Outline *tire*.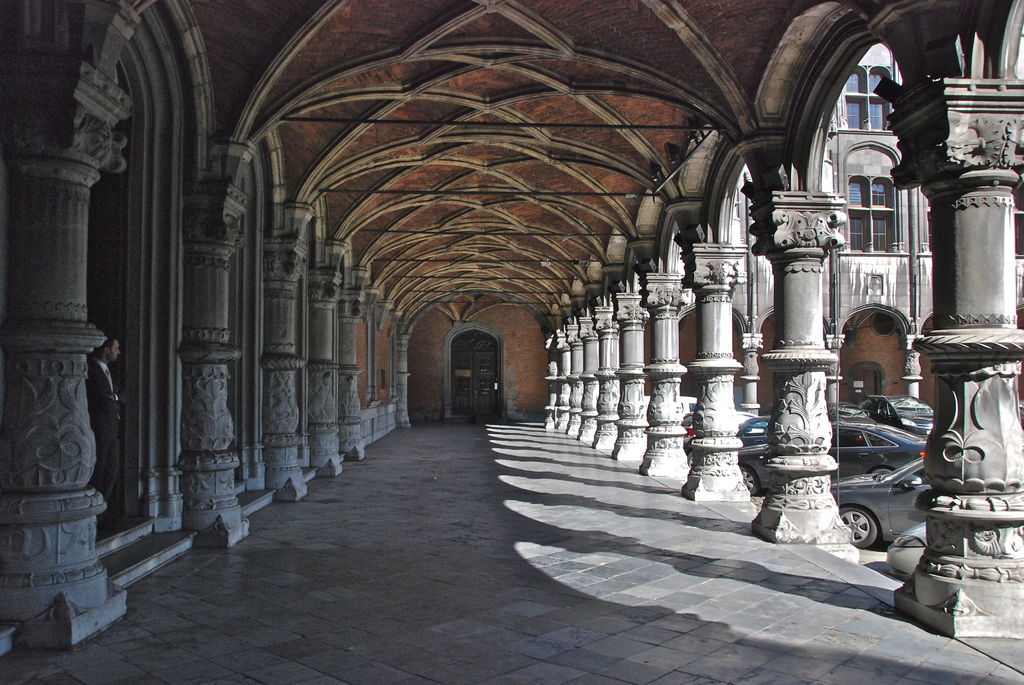
Outline: [688, 448, 696, 464].
